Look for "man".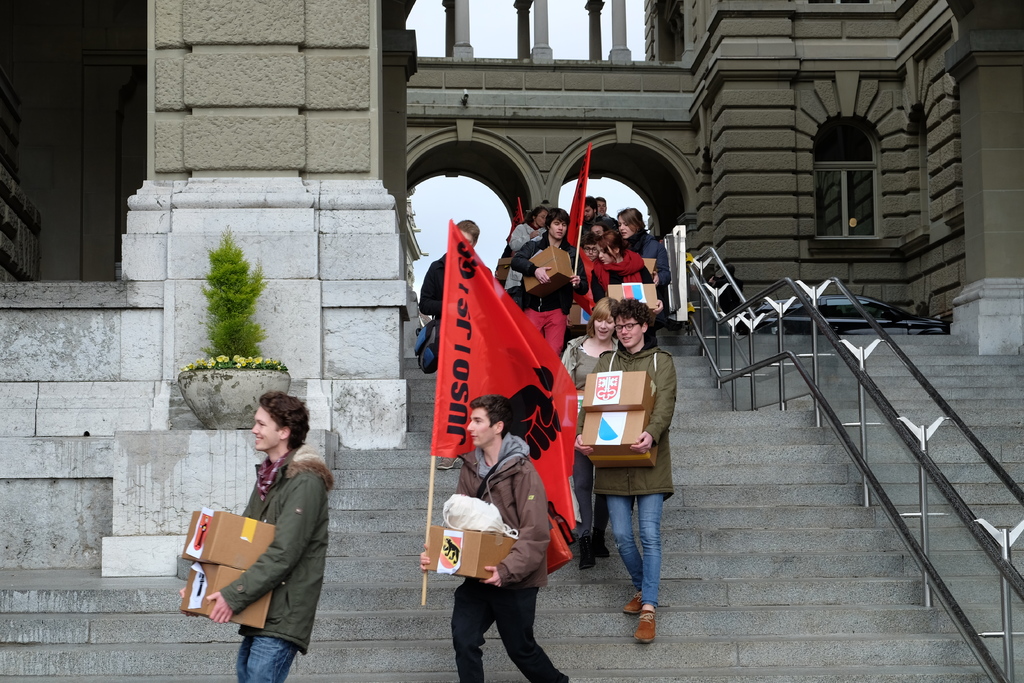
Found: crop(582, 197, 618, 233).
